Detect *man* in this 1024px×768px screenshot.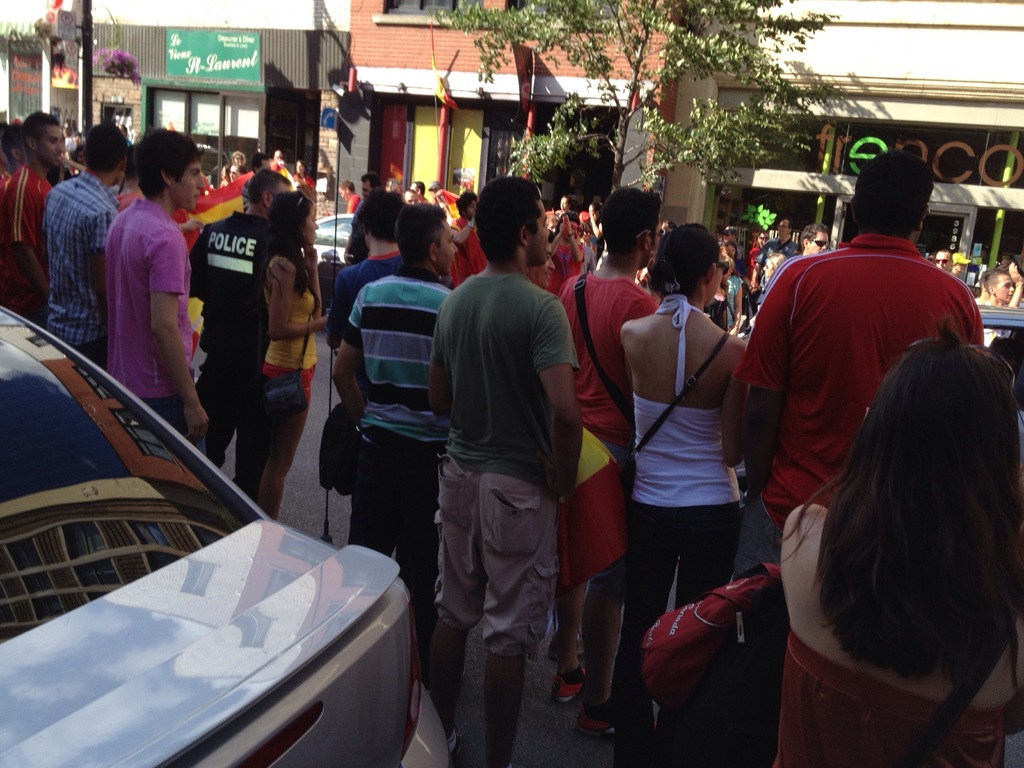
Detection: <bbox>335, 182, 361, 214</bbox>.
